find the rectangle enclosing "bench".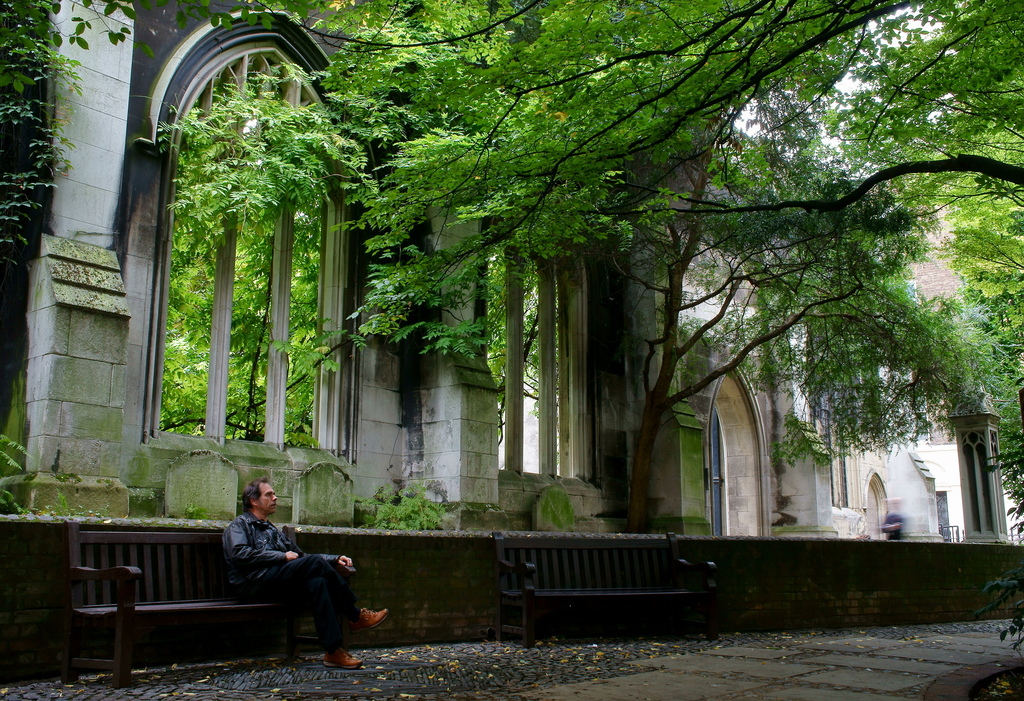
487, 517, 712, 637.
